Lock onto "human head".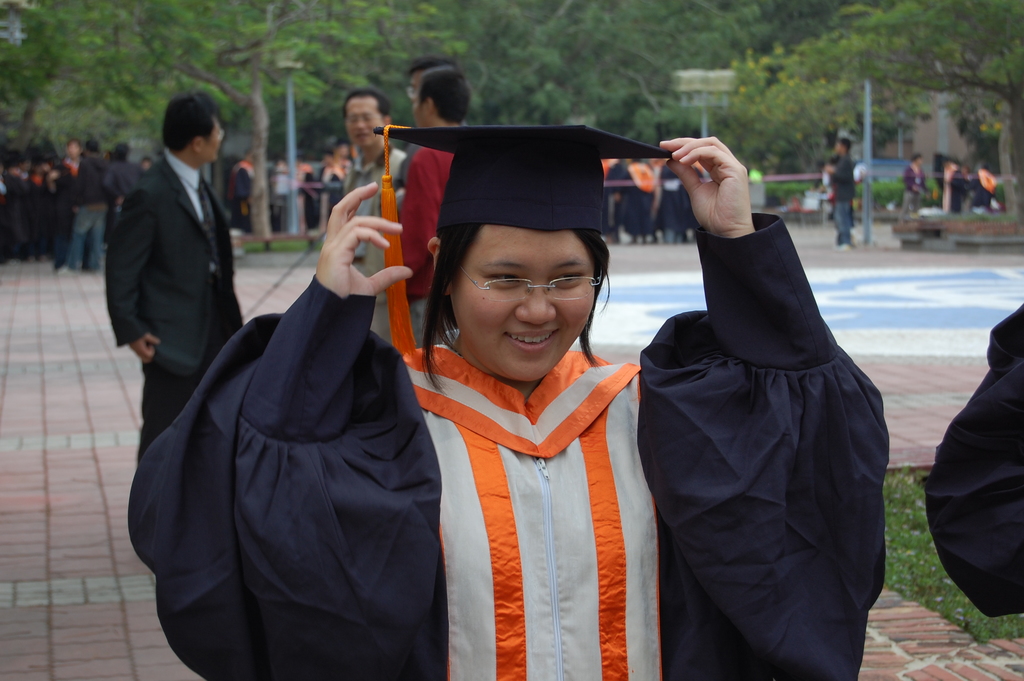
Locked: (433,190,626,368).
